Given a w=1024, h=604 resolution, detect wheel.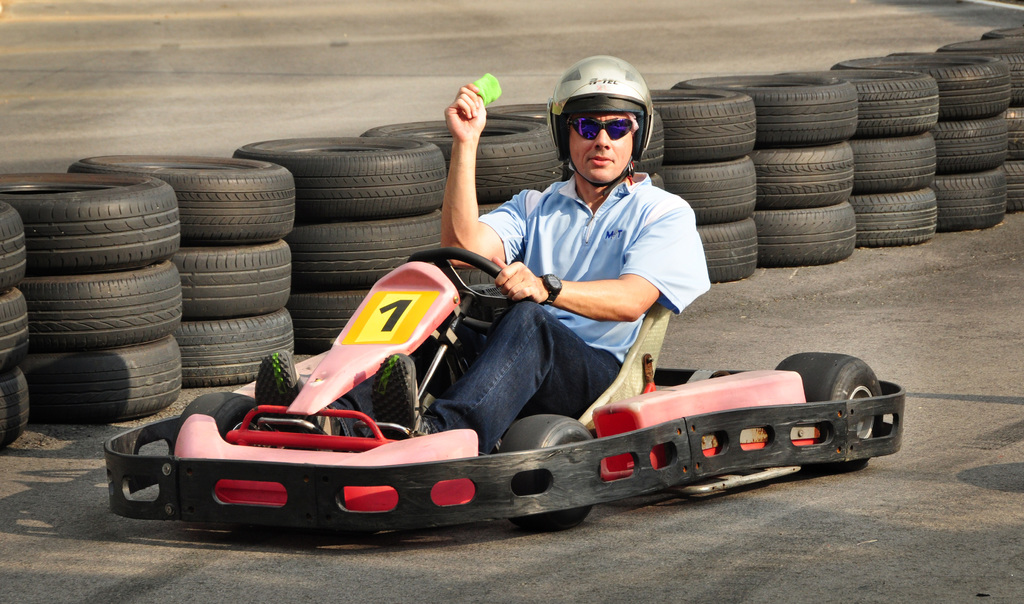
(486,102,666,172).
